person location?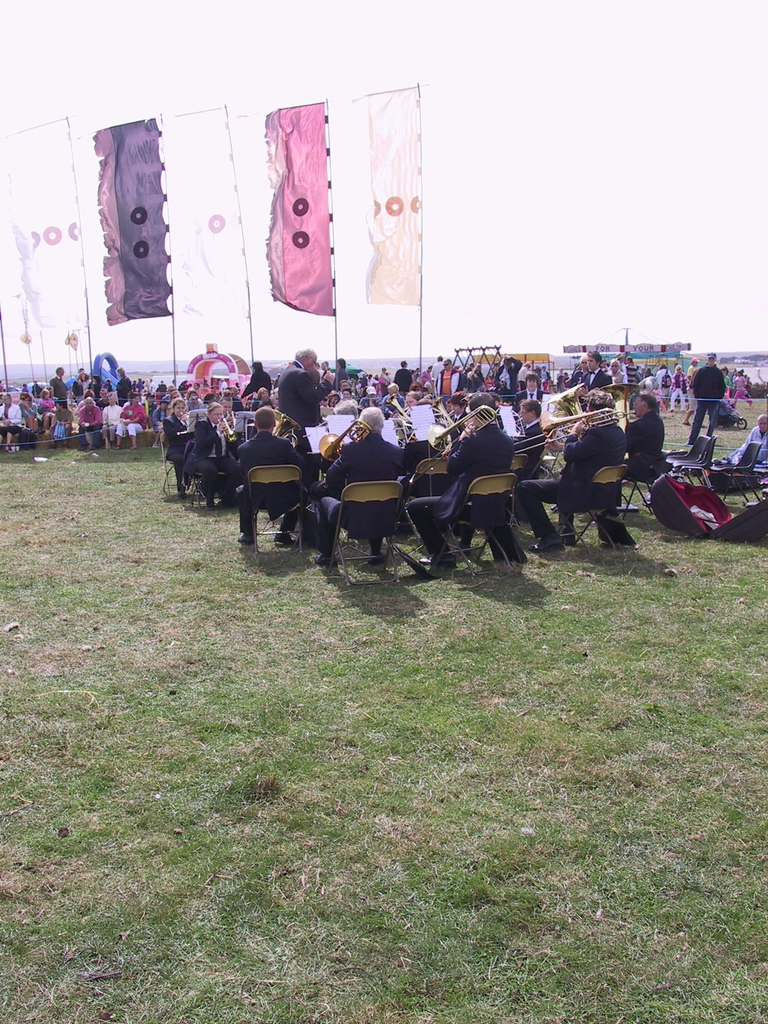
(50, 396, 74, 444)
